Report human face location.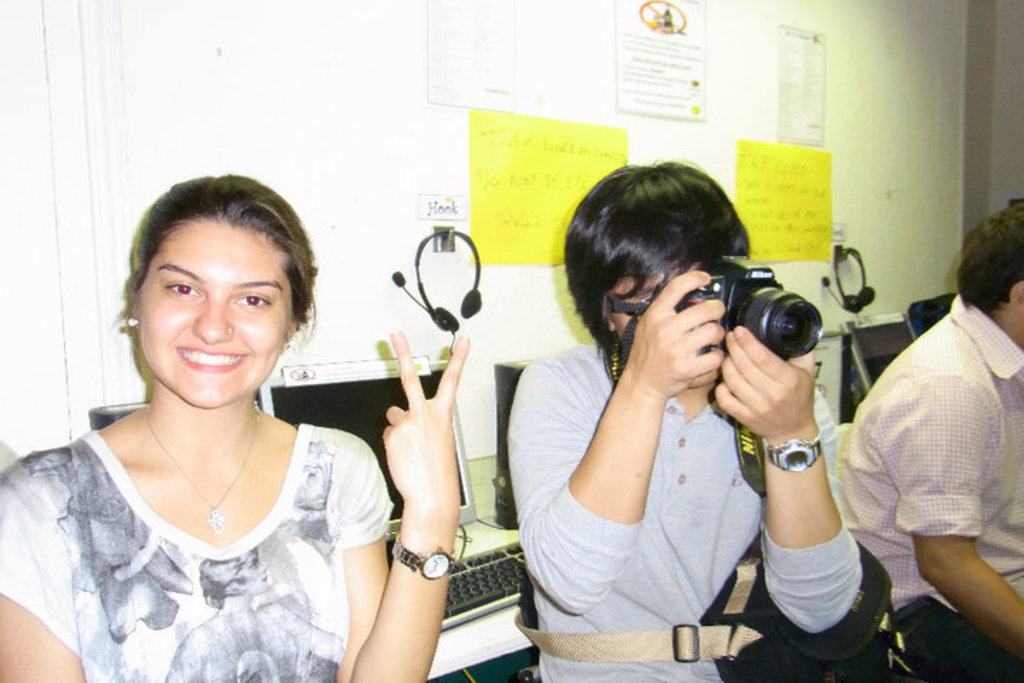
Report: 606 277 666 344.
